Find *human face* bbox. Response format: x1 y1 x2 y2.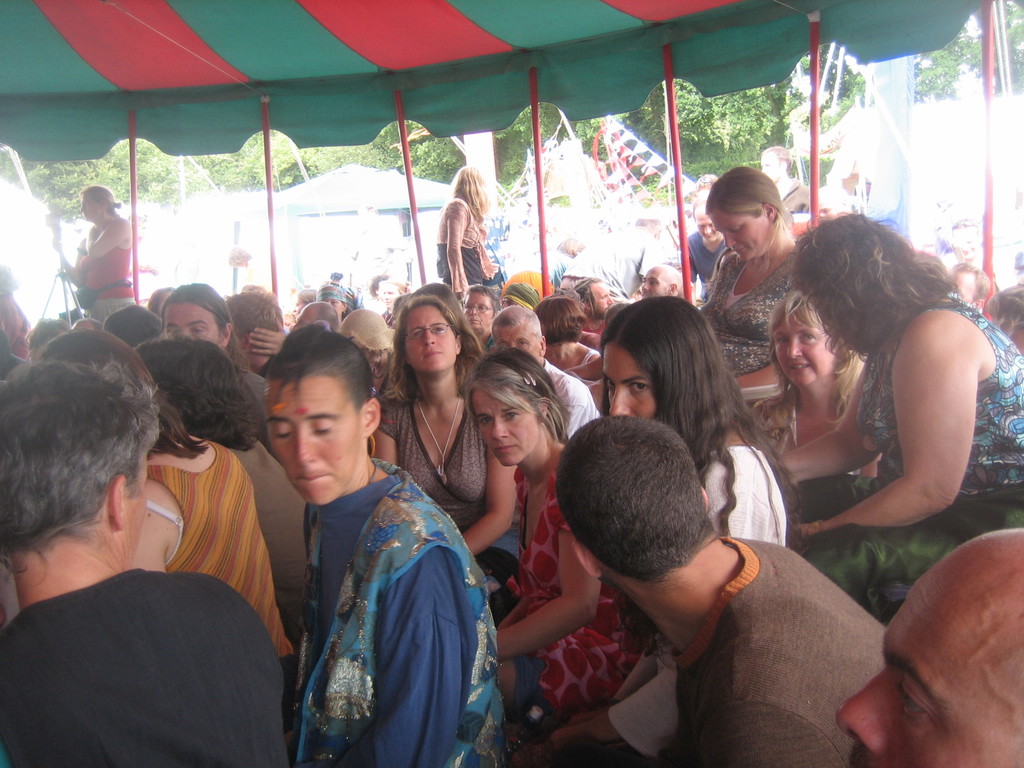
407 305 459 373.
